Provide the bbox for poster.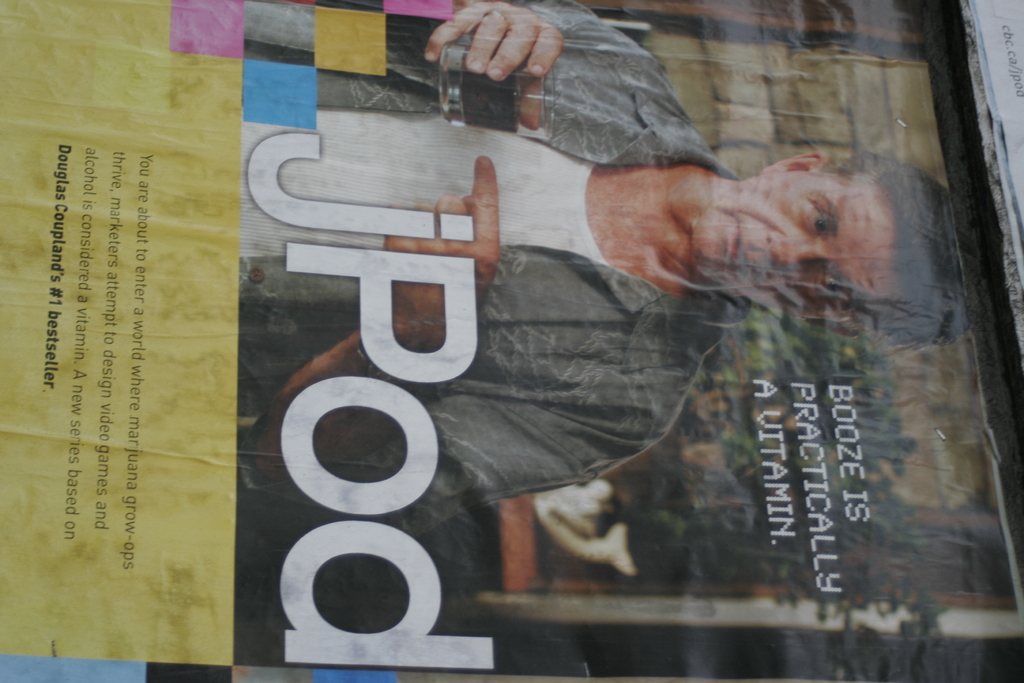
region(0, 0, 1023, 682).
